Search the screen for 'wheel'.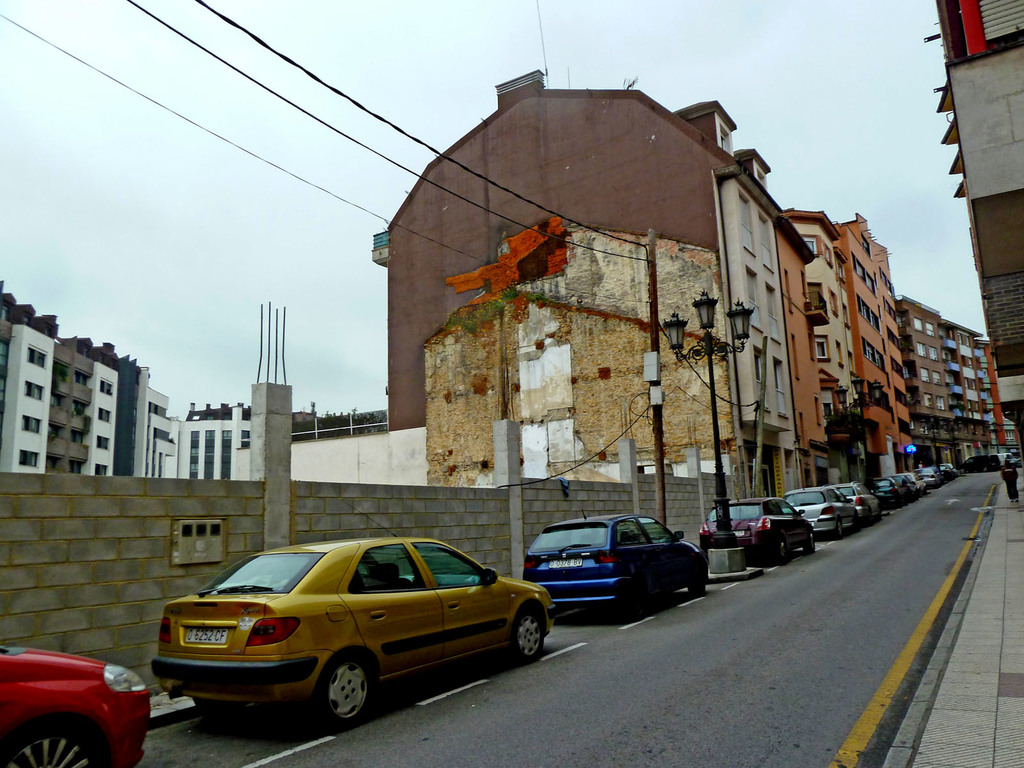
Found at left=0, top=715, right=109, bottom=767.
